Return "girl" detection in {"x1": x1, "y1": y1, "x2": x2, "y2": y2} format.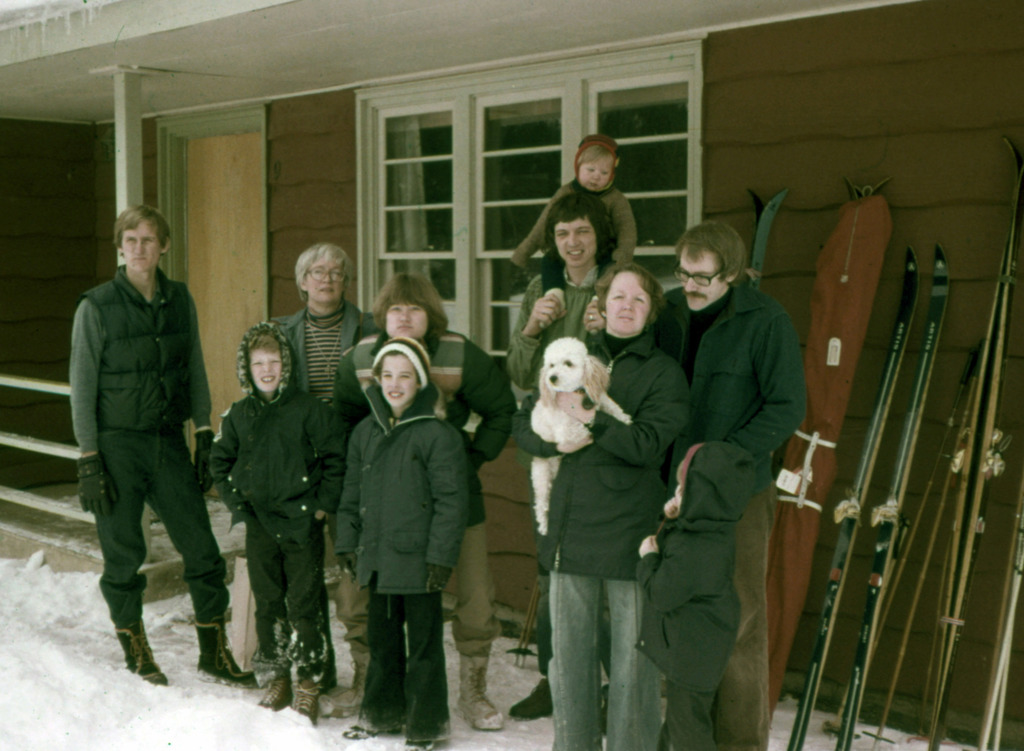
{"x1": 334, "y1": 336, "x2": 470, "y2": 750}.
